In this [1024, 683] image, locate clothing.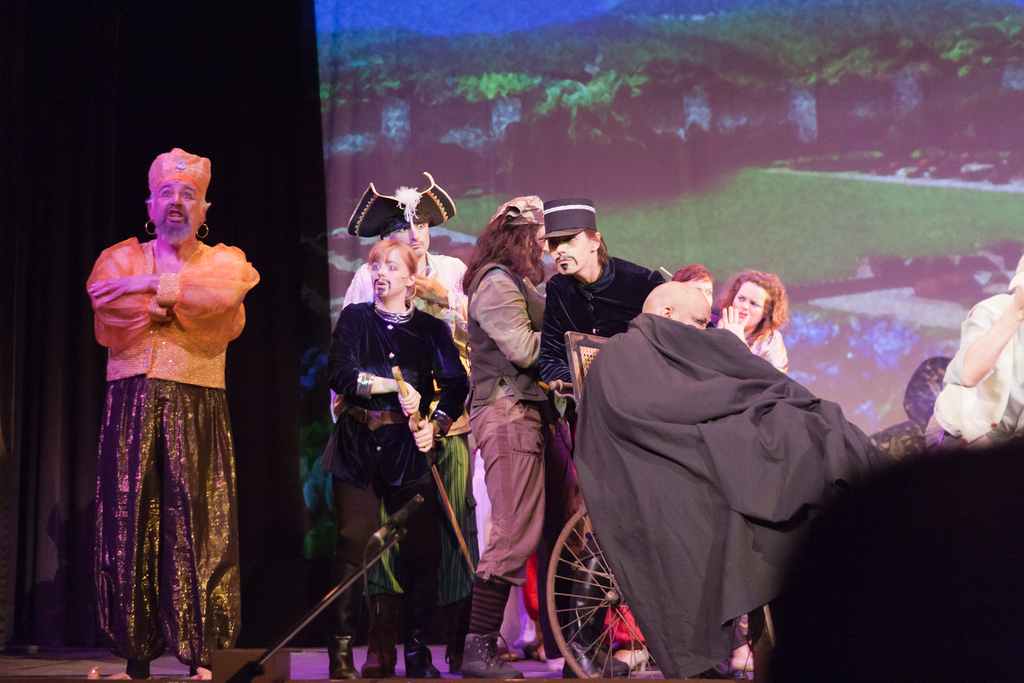
Bounding box: [left=339, top=244, right=481, bottom=607].
